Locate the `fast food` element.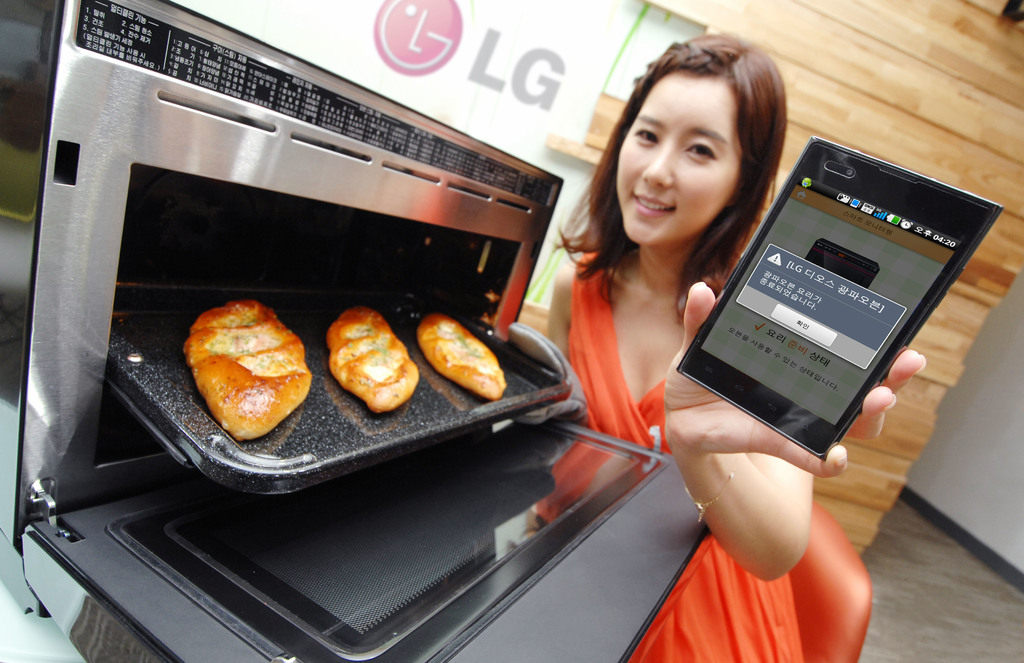
Element bbox: bbox(415, 310, 508, 403).
